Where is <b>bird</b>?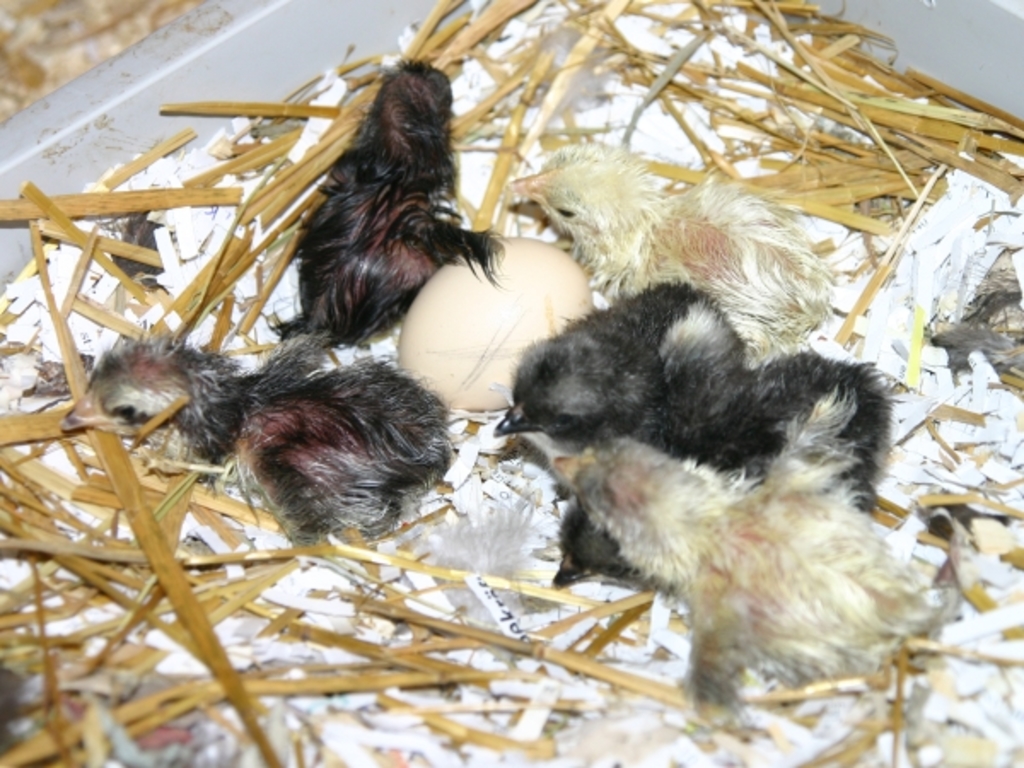
rect(561, 427, 944, 715).
